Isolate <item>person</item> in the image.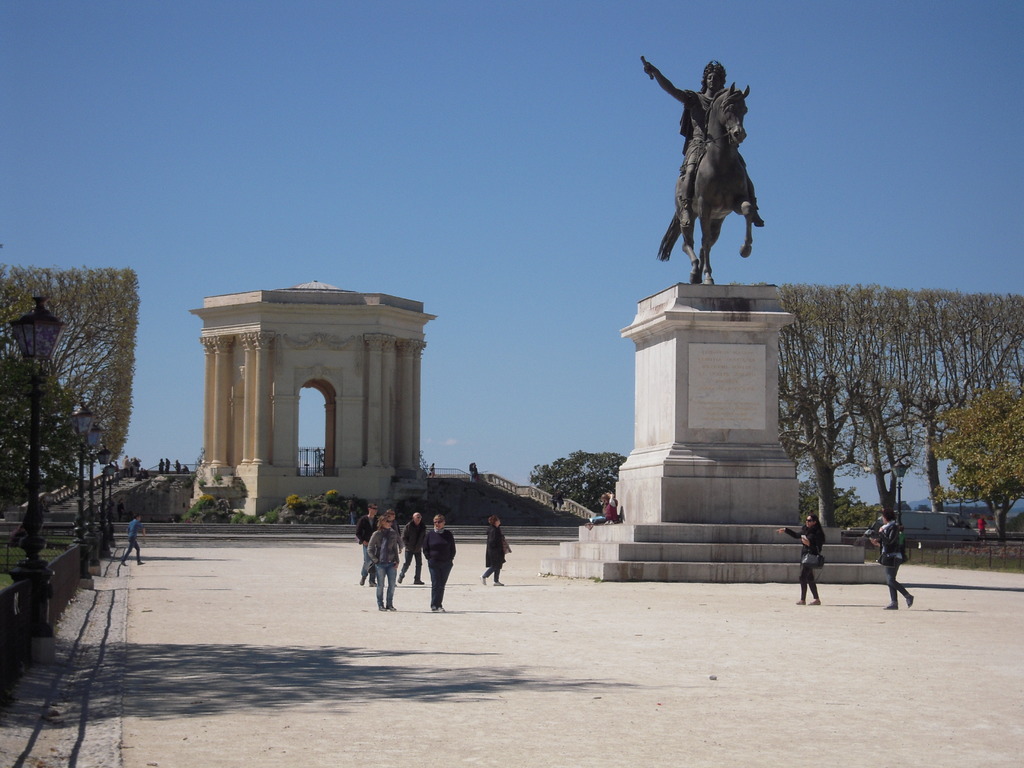
Isolated region: region(179, 460, 188, 474).
